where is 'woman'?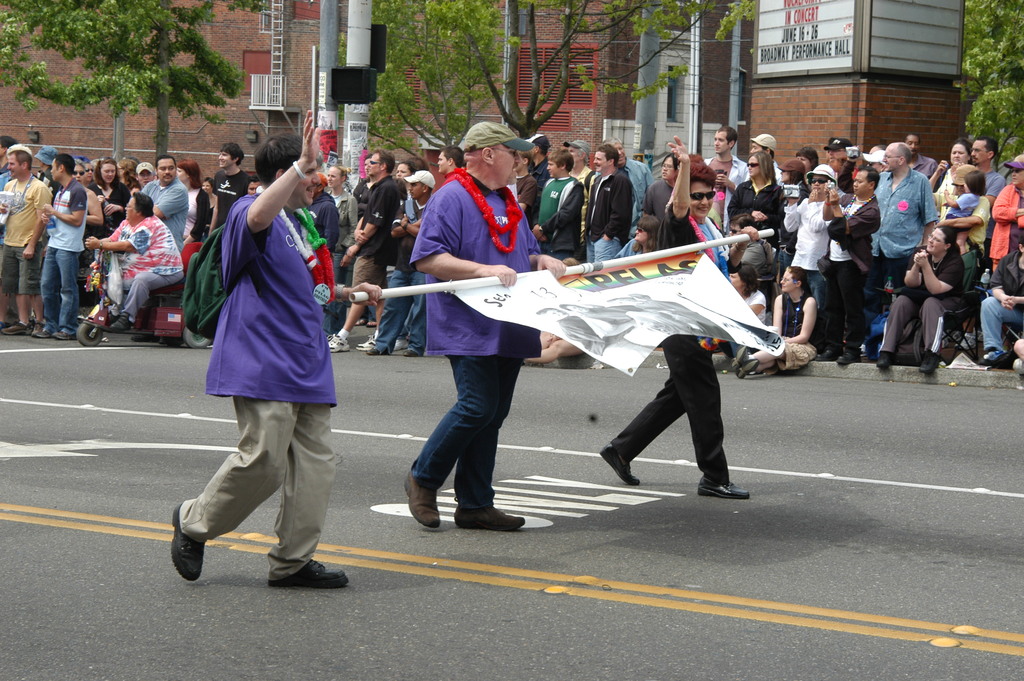
[x1=744, y1=273, x2=816, y2=379].
